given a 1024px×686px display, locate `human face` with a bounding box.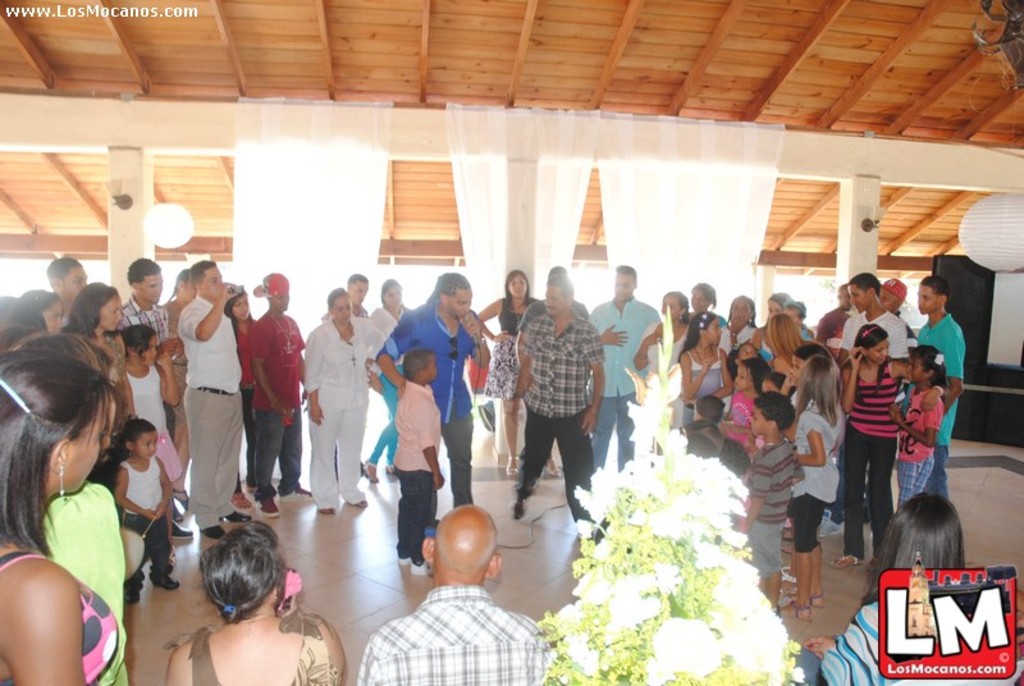
Located: Rect(351, 280, 367, 305).
